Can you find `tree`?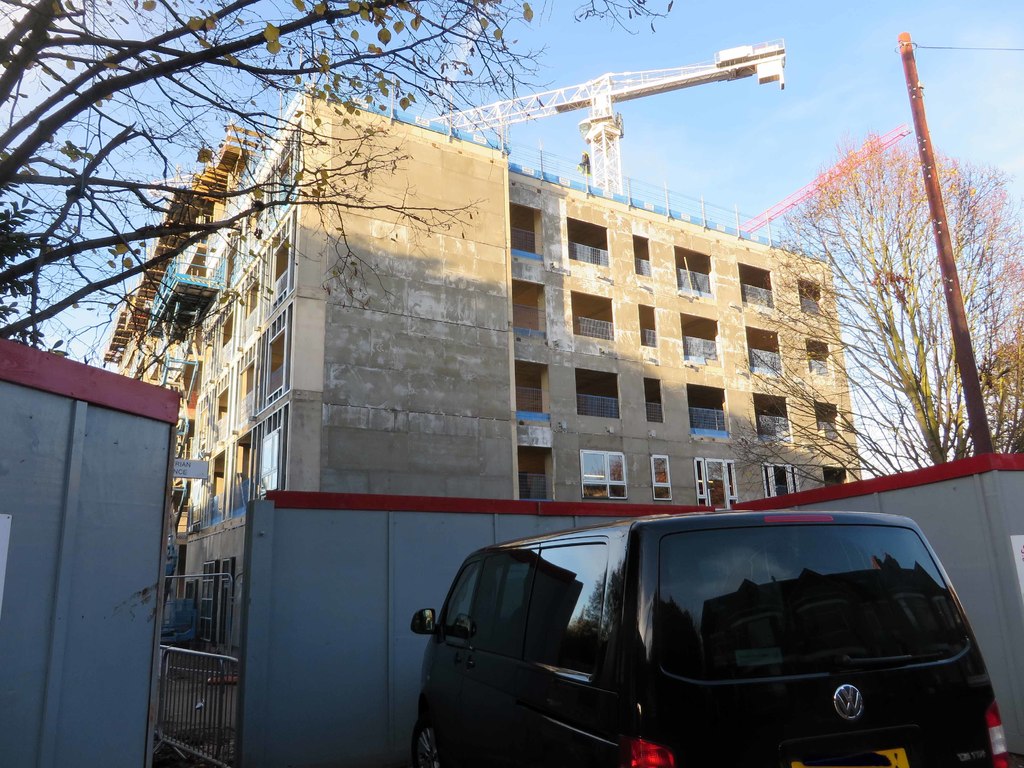
Yes, bounding box: select_region(0, 0, 675, 384).
